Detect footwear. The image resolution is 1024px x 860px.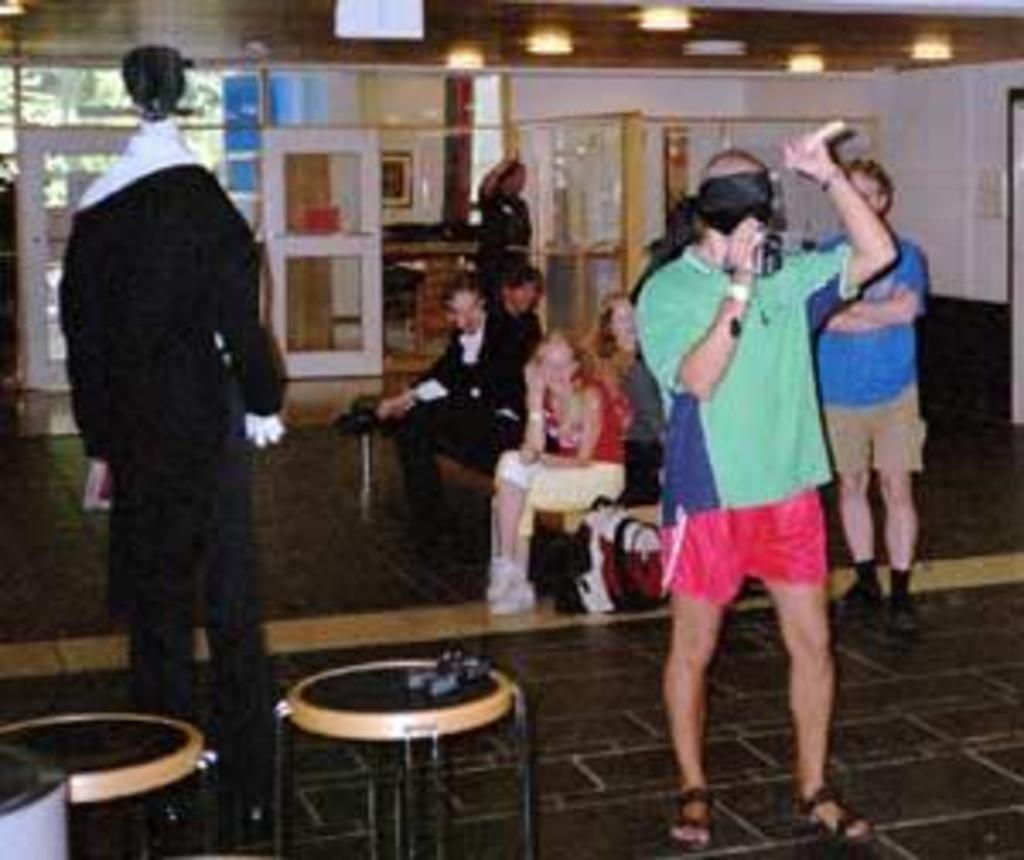
[338,406,399,437].
